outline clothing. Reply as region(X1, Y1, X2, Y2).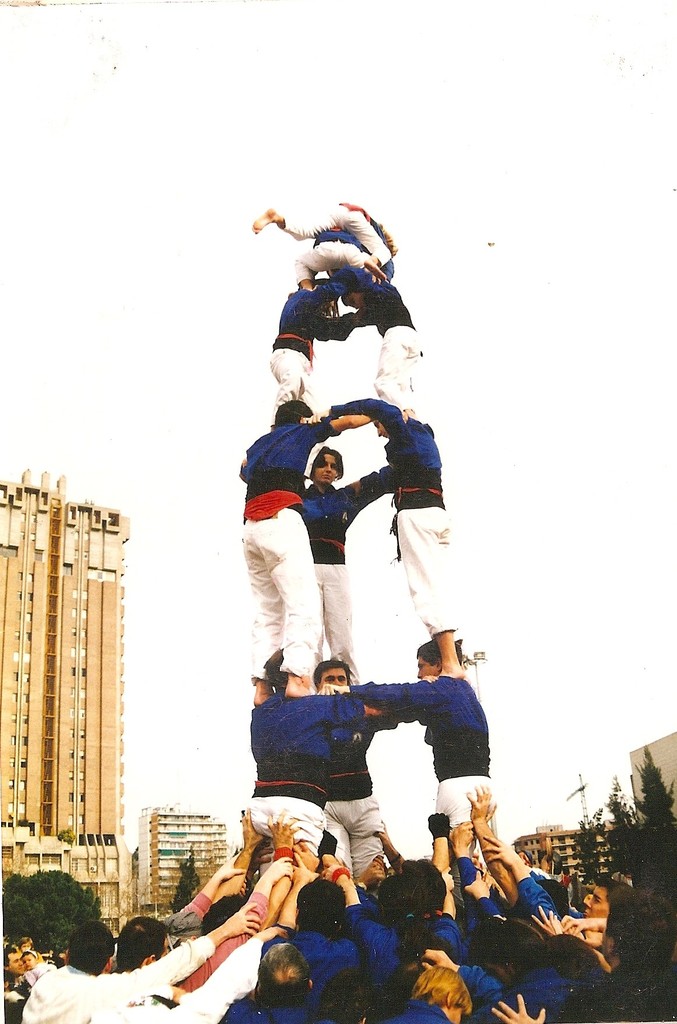
region(285, 929, 350, 984).
